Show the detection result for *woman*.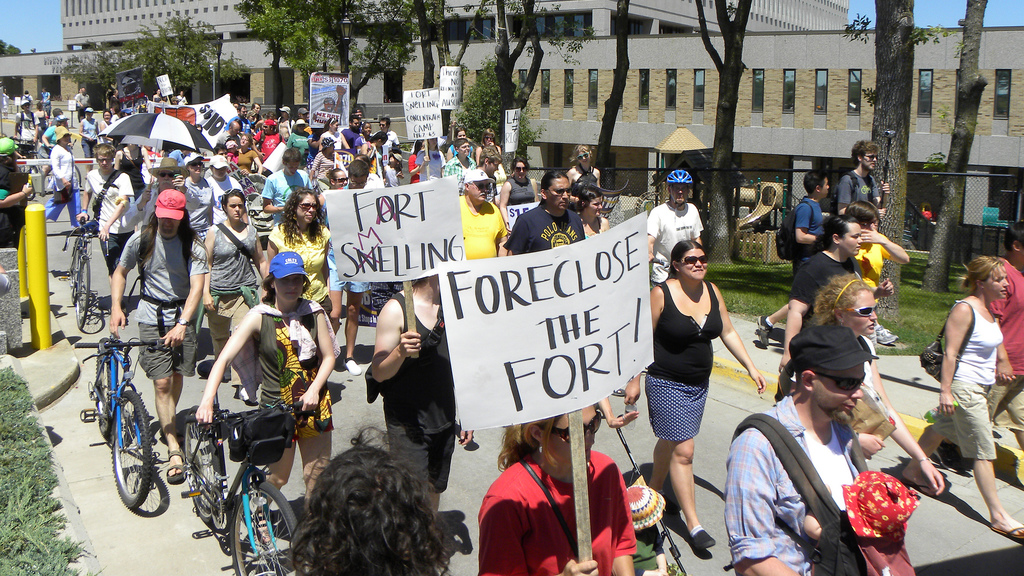
<bbox>564, 145, 601, 211</bbox>.
